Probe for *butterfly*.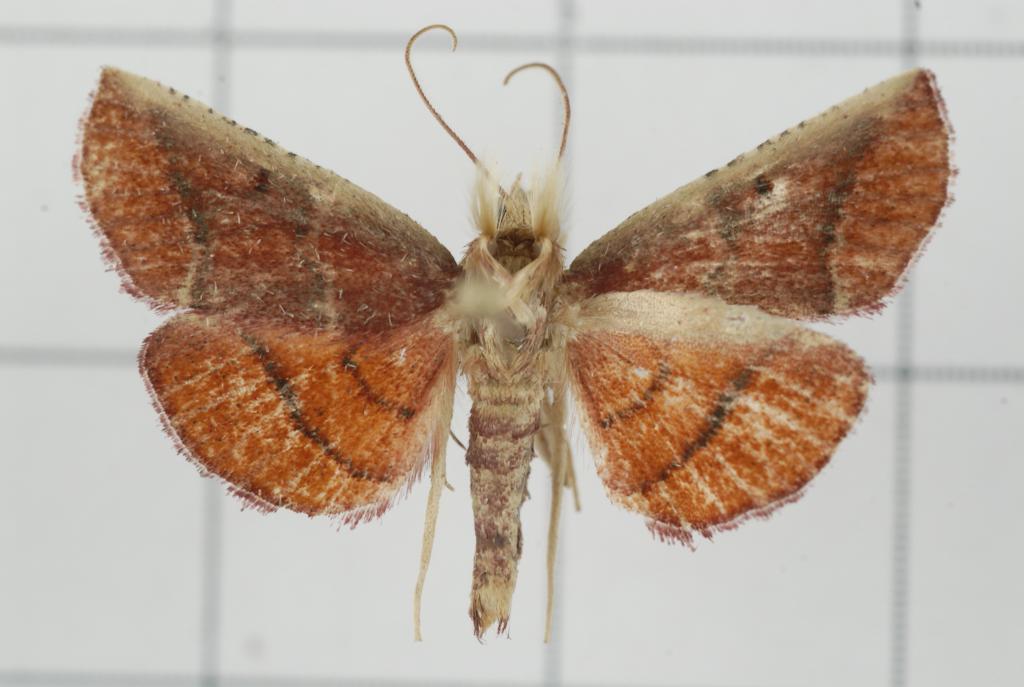
Probe result: (71,26,956,645).
